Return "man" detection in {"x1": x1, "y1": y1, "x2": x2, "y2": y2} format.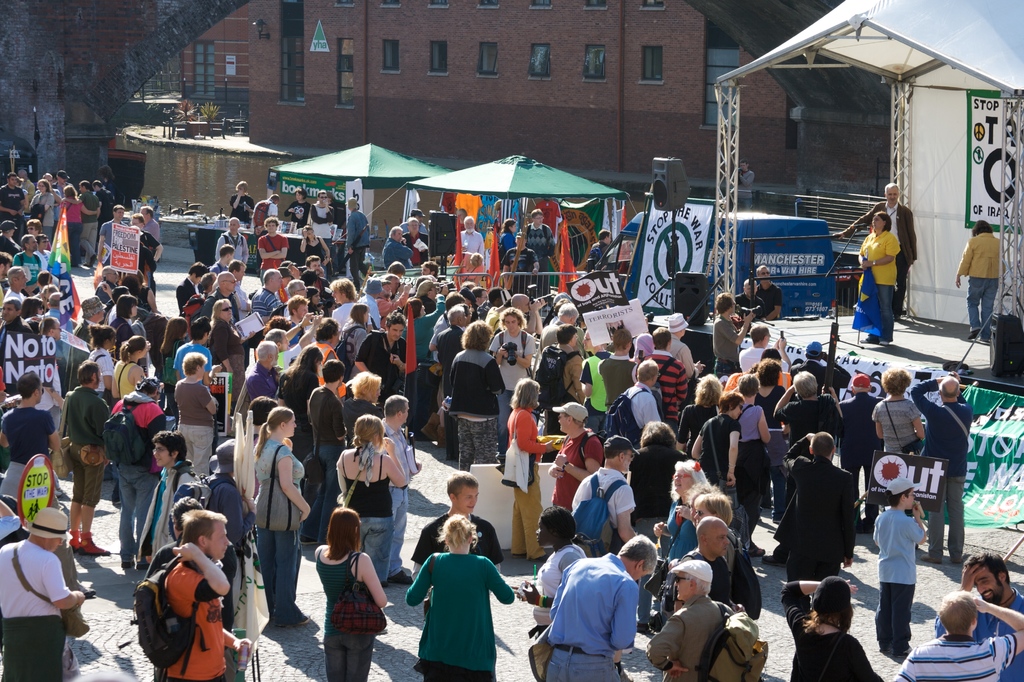
{"x1": 253, "y1": 266, "x2": 281, "y2": 315}.
